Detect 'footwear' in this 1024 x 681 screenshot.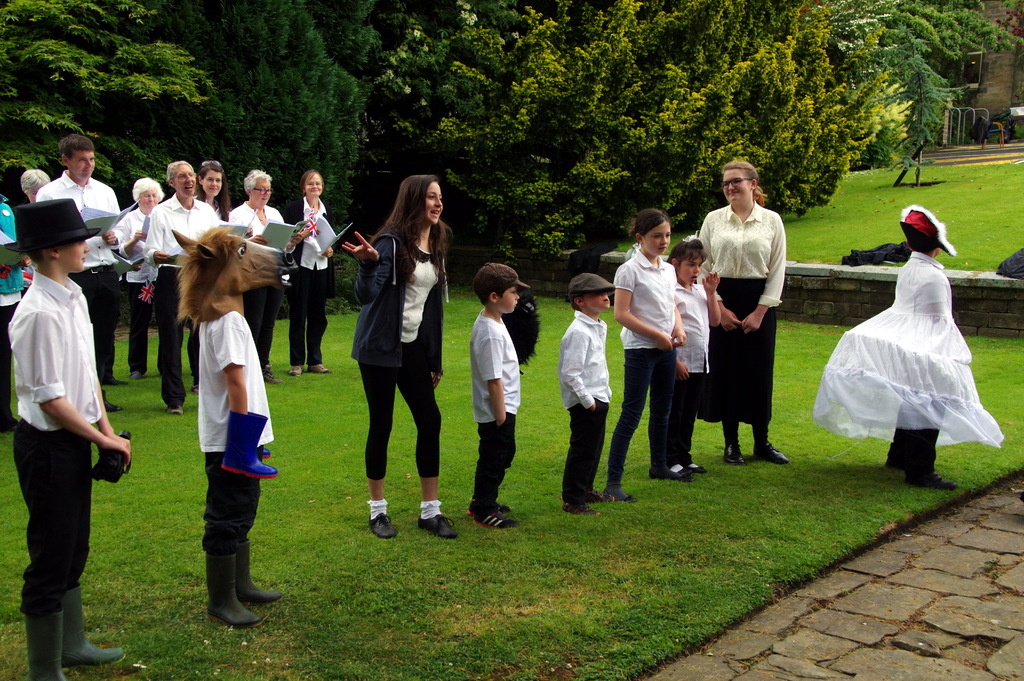
Detection: {"x1": 230, "y1": 542, "x2": 283, "y2": 603}.
